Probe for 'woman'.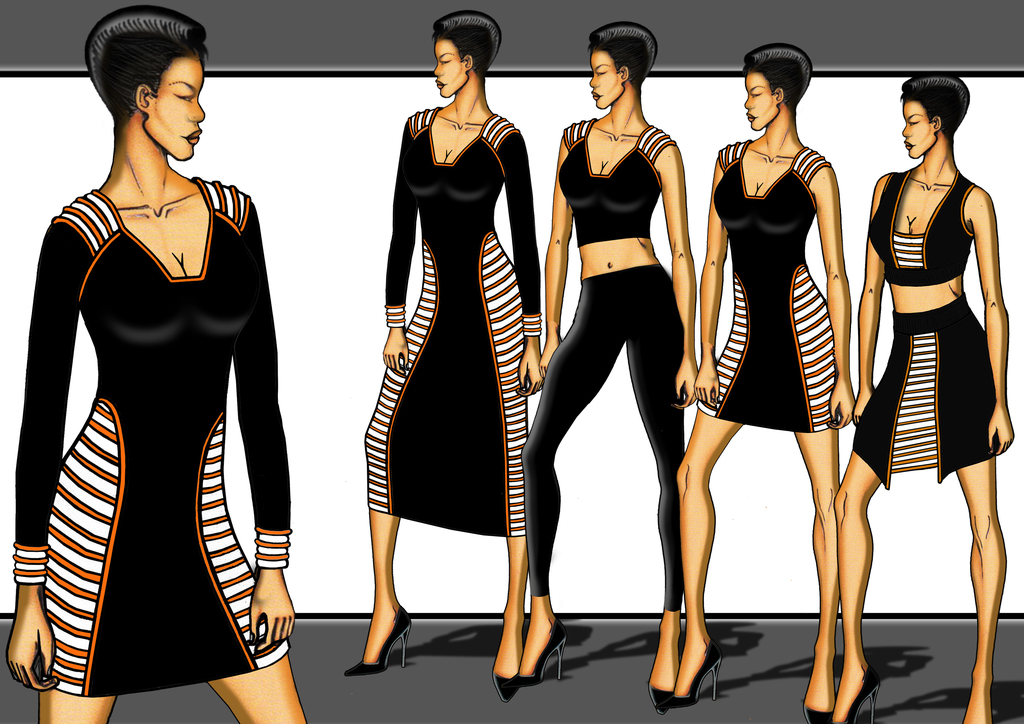
Probe result: detection(507, 18, 711, 677).
